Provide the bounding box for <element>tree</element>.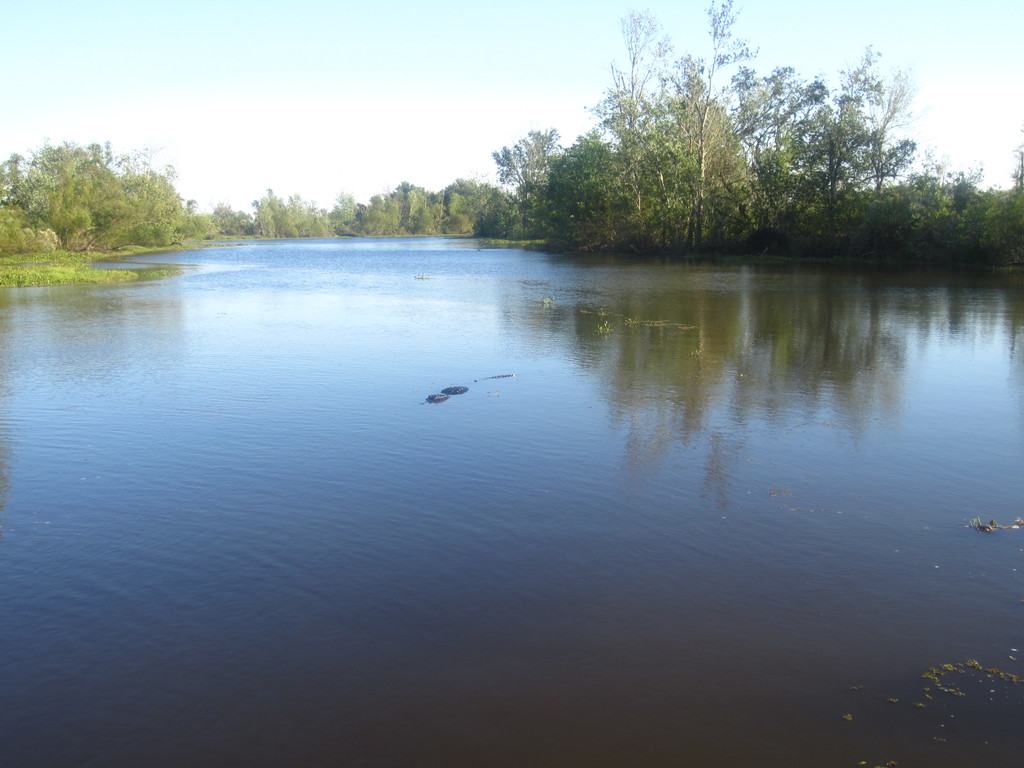
box=[584, 0, 700, 261].
